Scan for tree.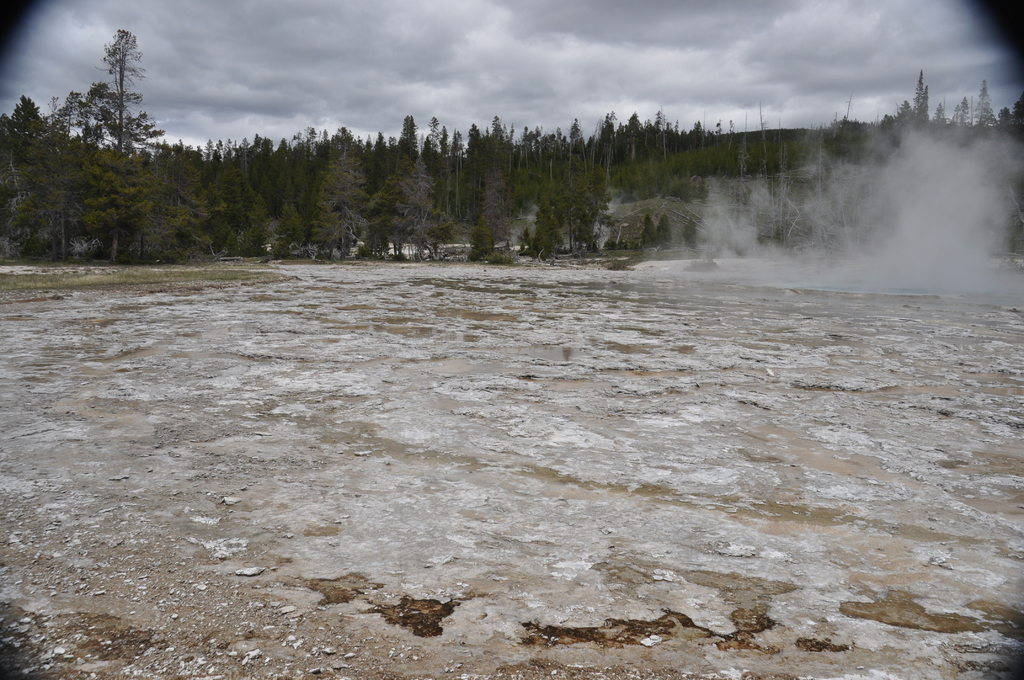
Scan result: {"left": 566, "top": 114, "right": 584, "bottom": 143}.
